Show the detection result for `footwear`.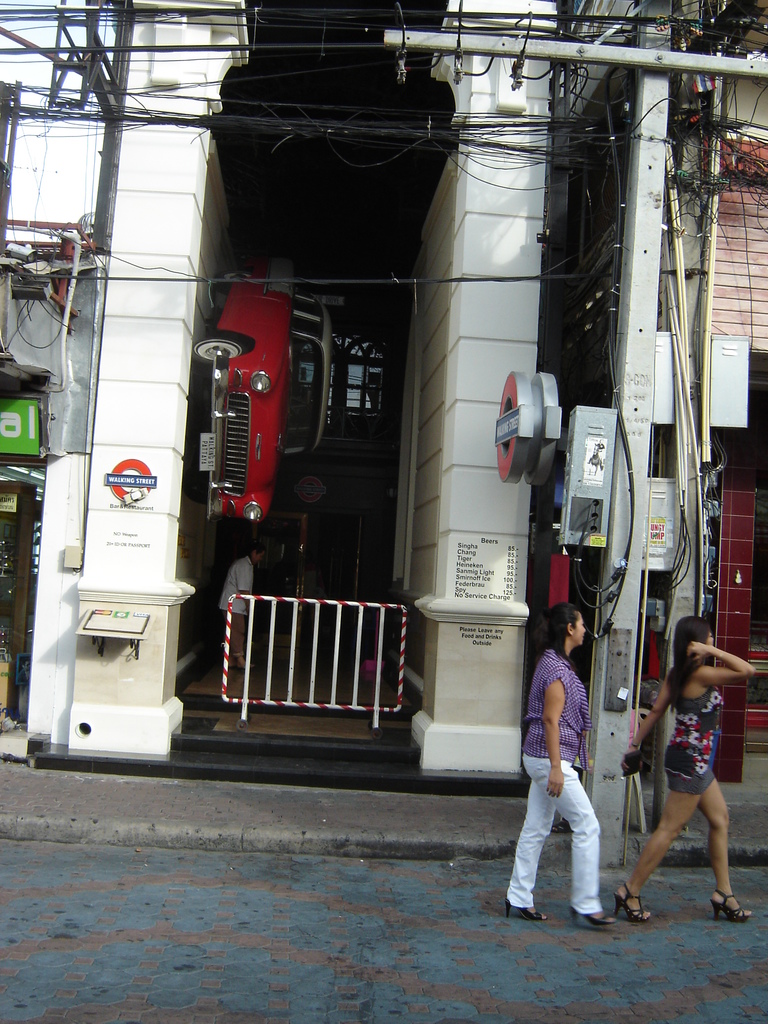
614, 882, 655, 925.
